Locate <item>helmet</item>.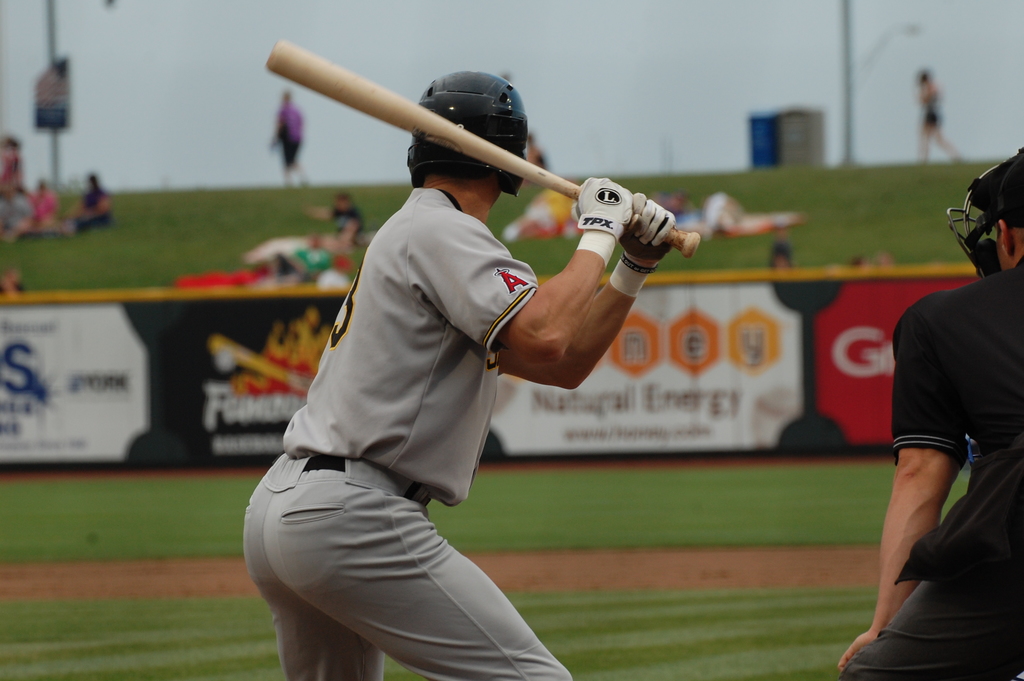
Bounding box: (404, 70, 524, 190).
